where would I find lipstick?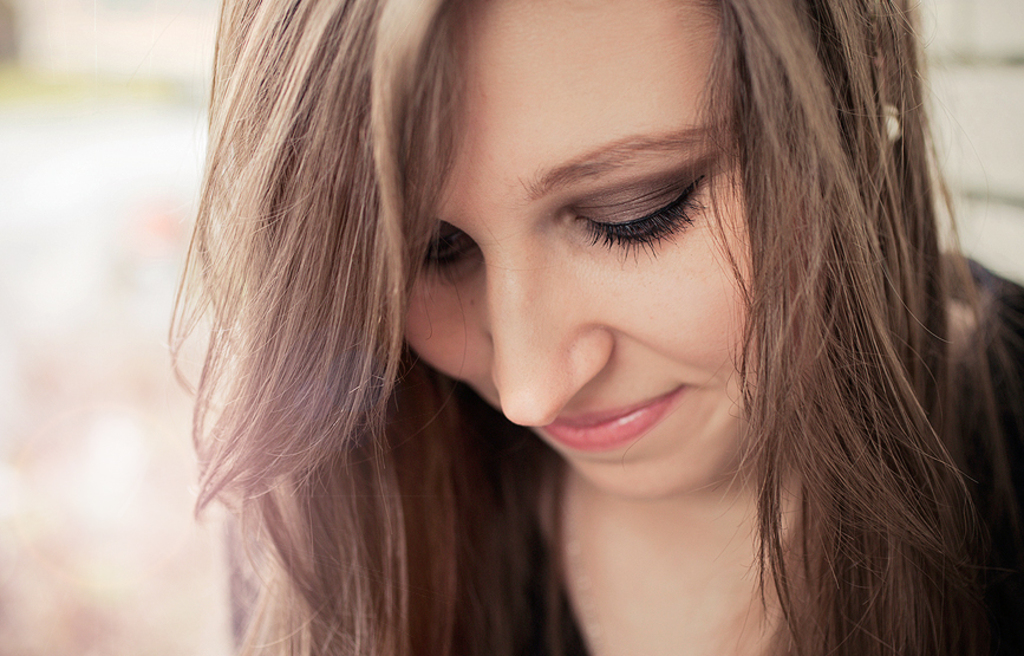
At [x1=540, y1=384, x2=685, y2=448].
